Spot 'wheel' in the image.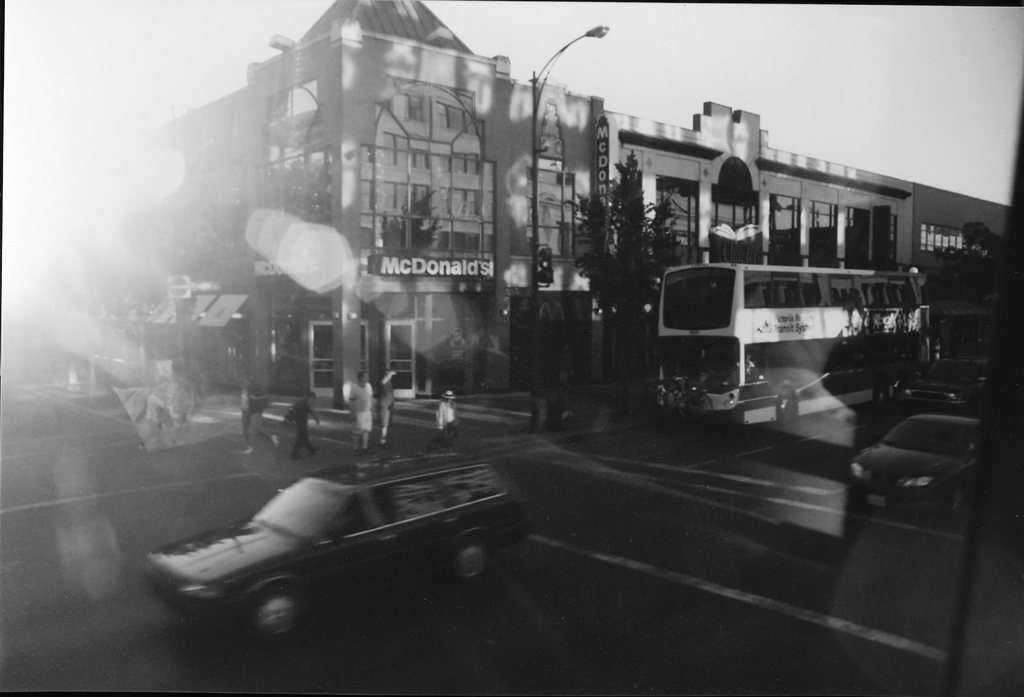
'wheel' found at {"x1": 782, "y1": 395, "x2": 798, "y2": 429}.
